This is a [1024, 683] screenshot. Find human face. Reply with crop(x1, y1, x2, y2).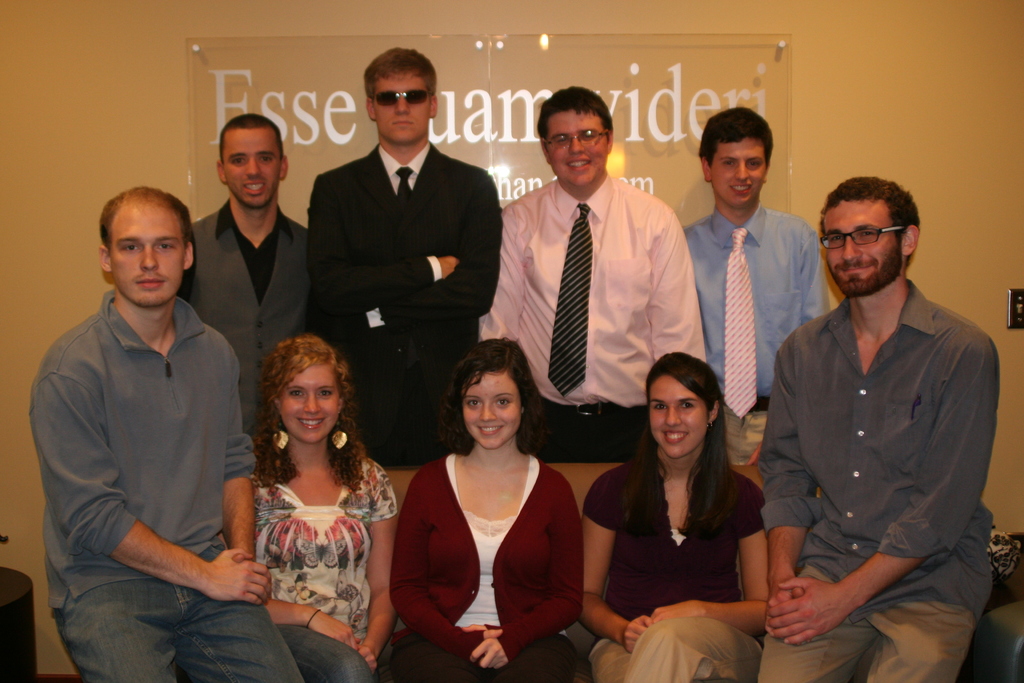
crop(370, 67, 428, 144).
